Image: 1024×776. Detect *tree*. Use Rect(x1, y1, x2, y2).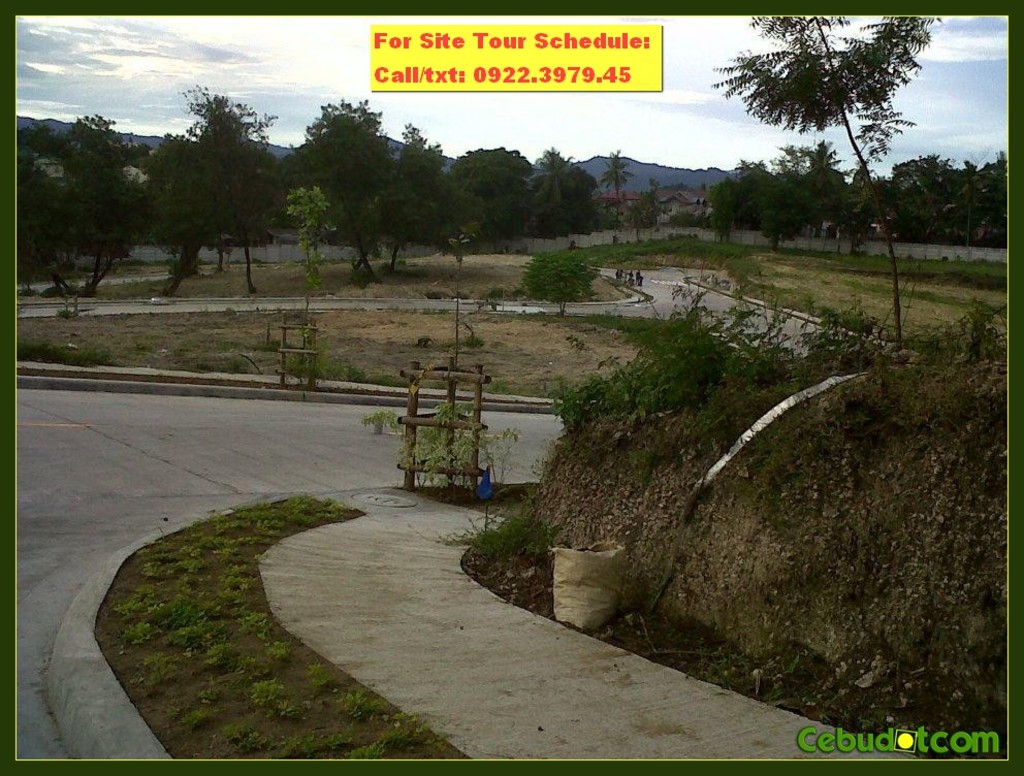
Rect(517, 252, 596, 313).
